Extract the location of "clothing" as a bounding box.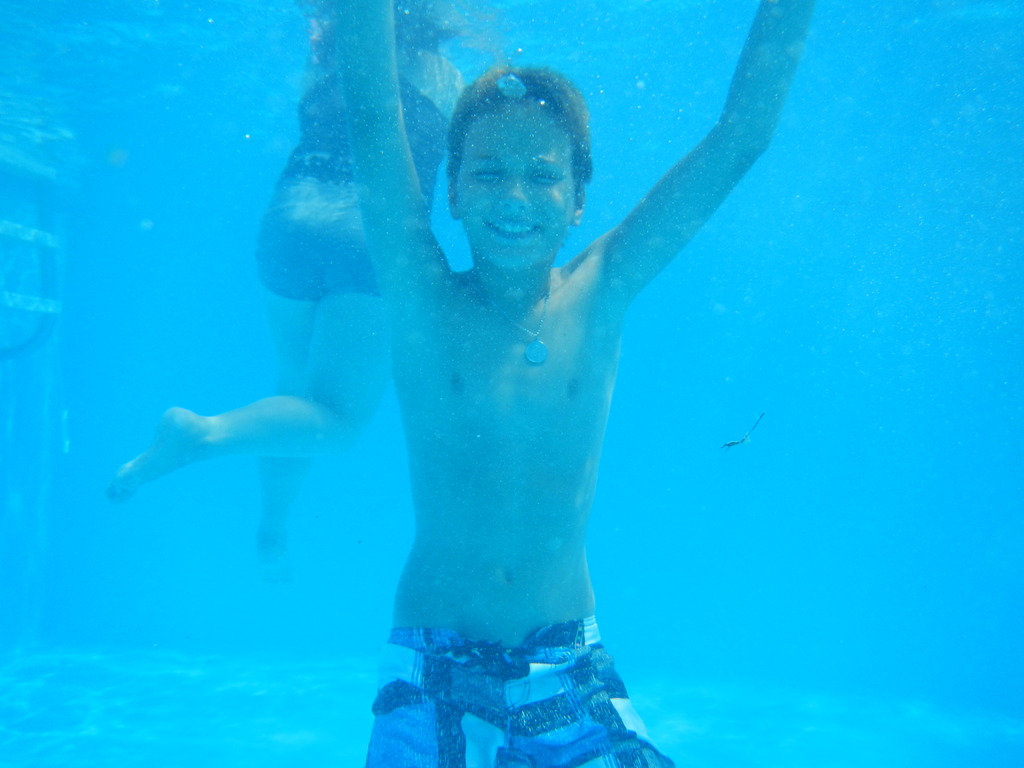
pyautogui.locateOnScreen(250, 56, 469, 307).
